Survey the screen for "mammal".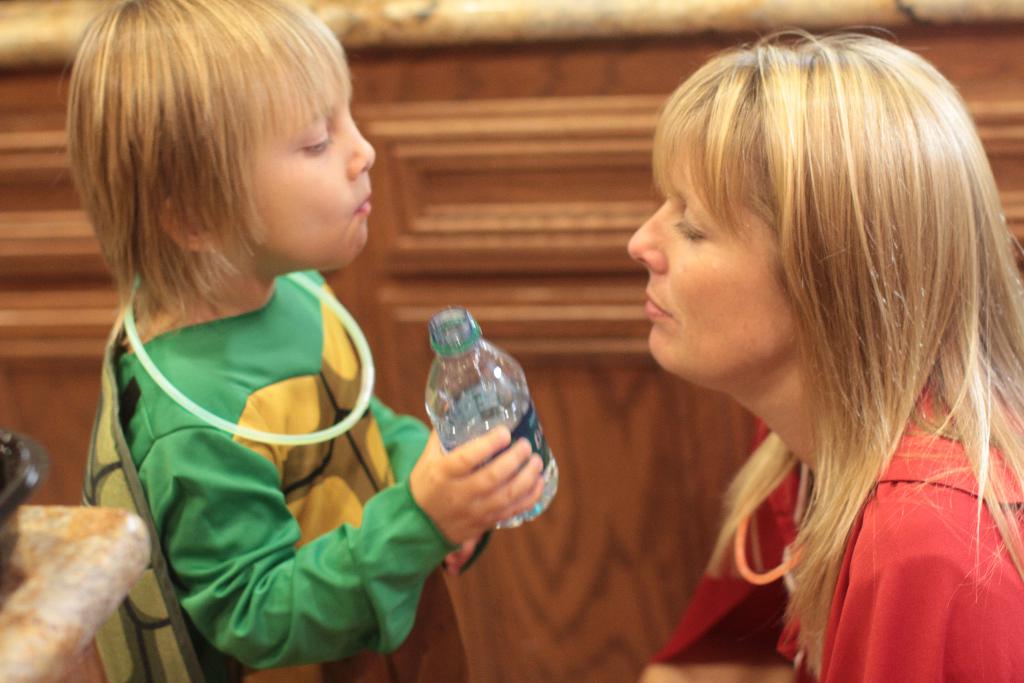
Survey found: Rect(34, 26, 481, 634).
